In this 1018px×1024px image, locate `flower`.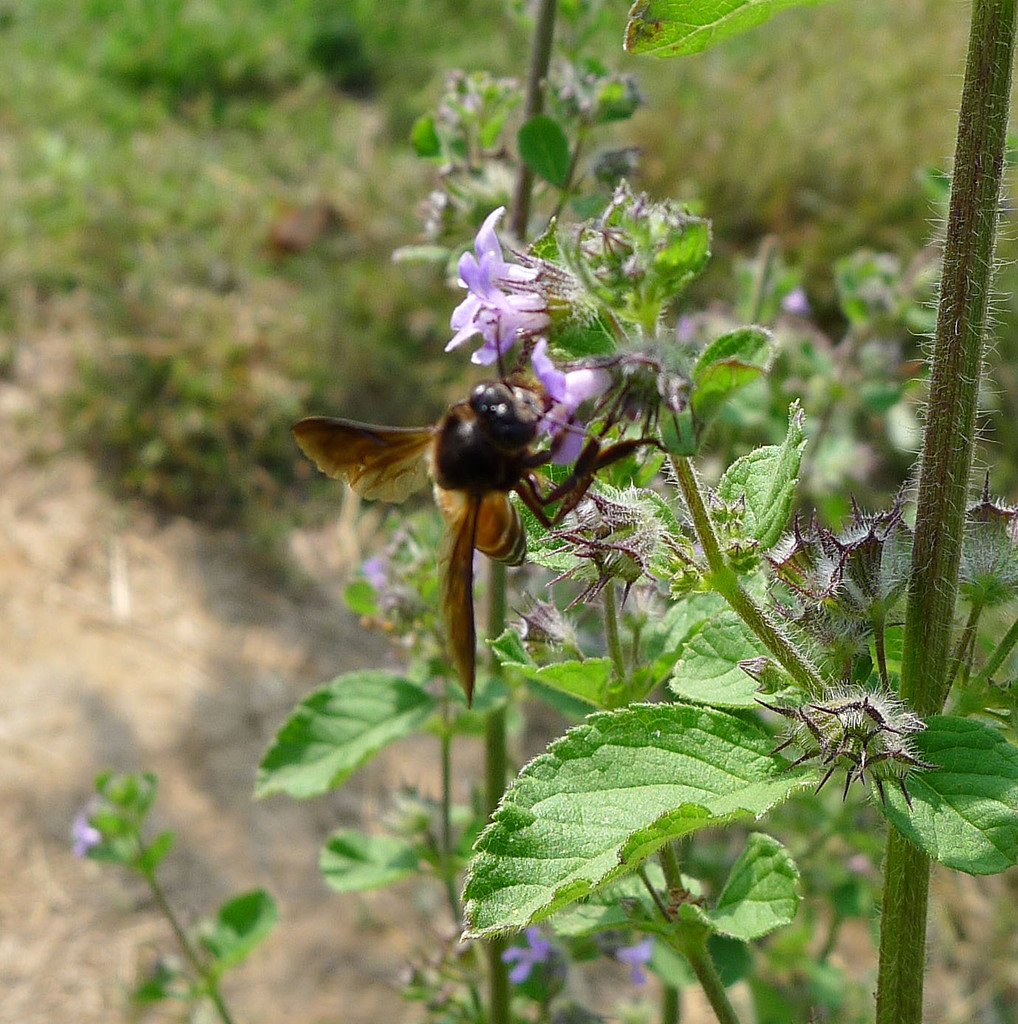
Bounding box: x1=450, y1=203, x2=543, y2=331.
